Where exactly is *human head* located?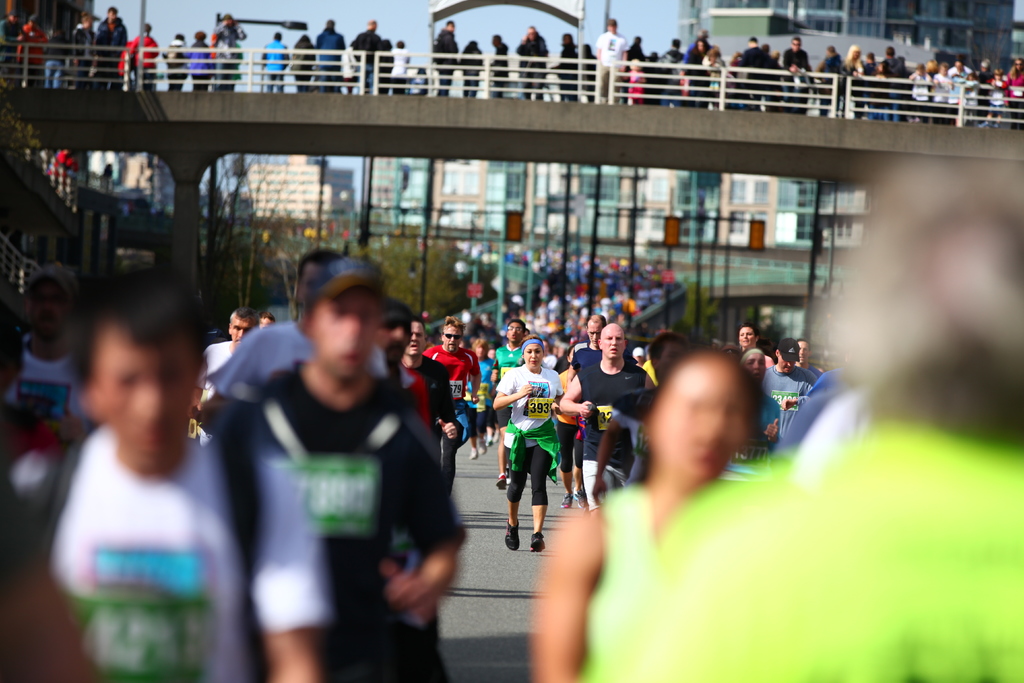
Its bounding box is <bbox>627, 344, 648, 366</bbox>.
